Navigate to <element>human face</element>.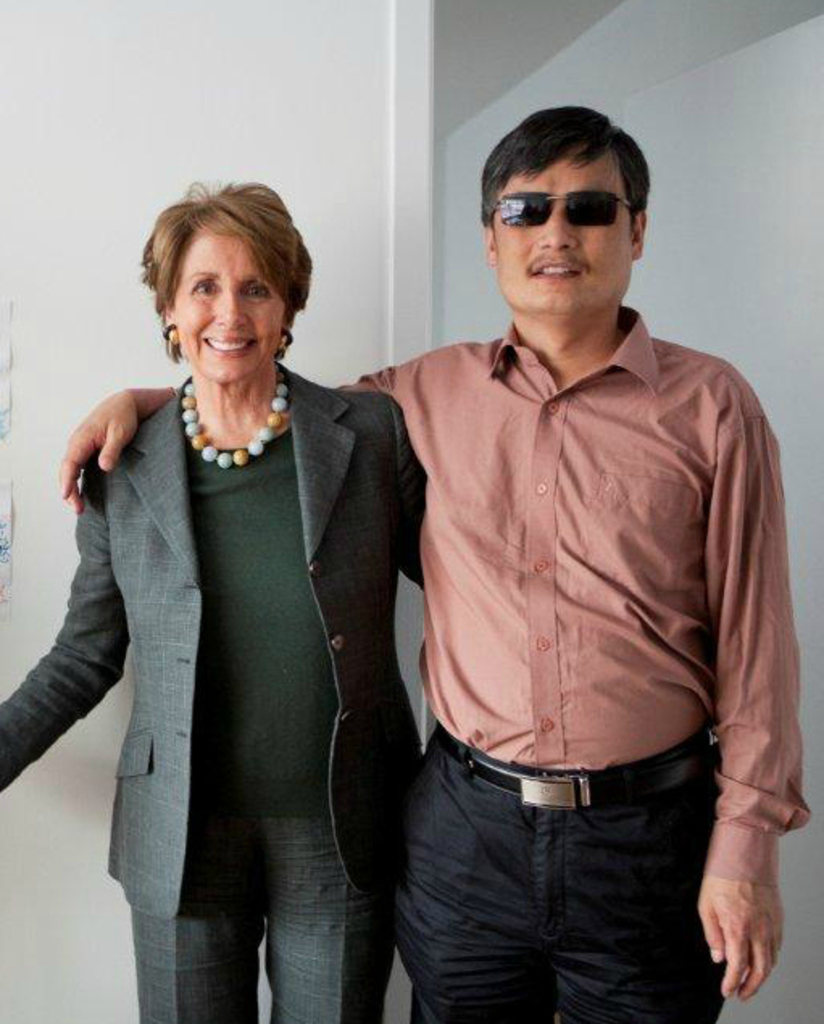
Navigation target: {"x1": 493, "y1": 153, "x2": 632, "y2": 316}.
